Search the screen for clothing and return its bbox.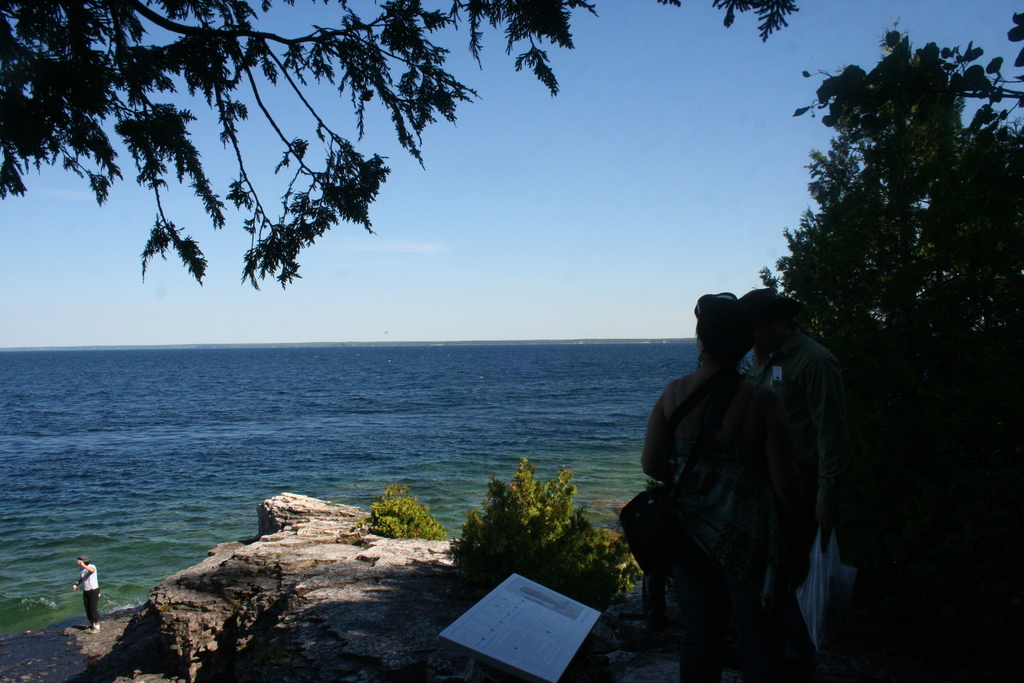
Found: [x1=643, y1=365, x2=800, y2=682].
